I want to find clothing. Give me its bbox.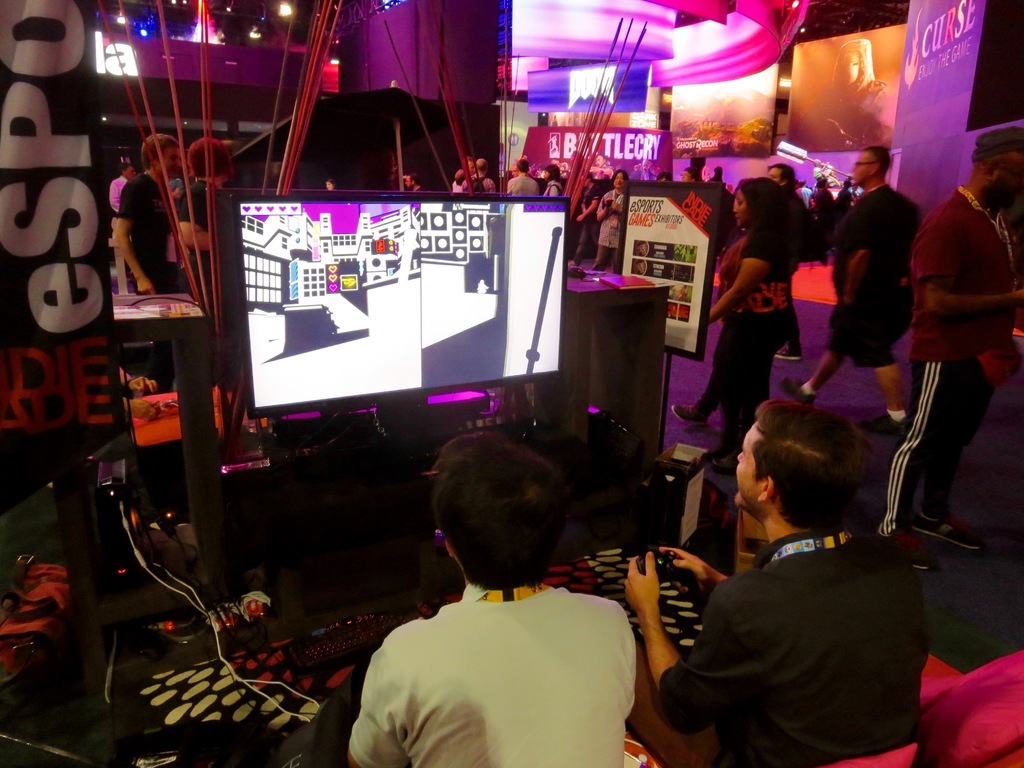
crop(808, 77, 893, 152).
